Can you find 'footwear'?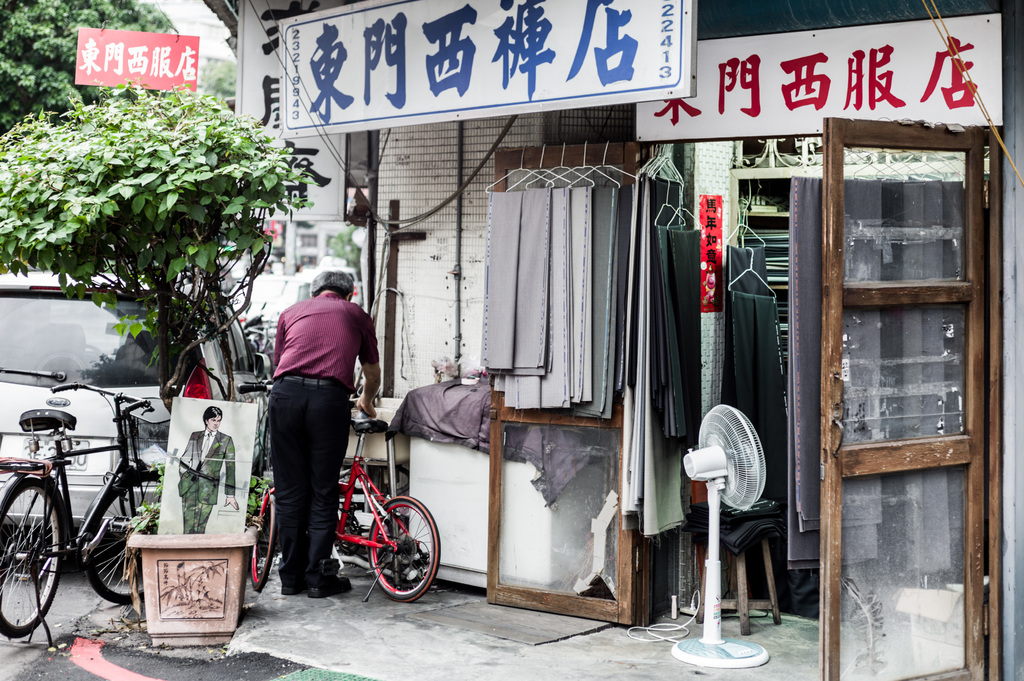
Yes, bounding box: 276:571:300:596.
